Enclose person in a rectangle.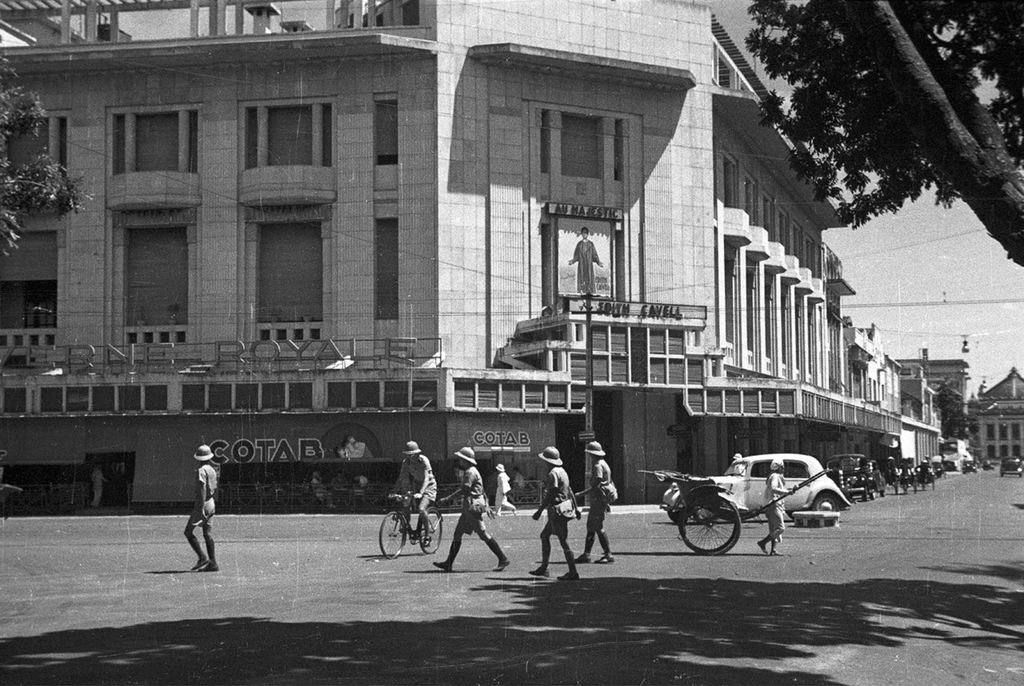
[575, 442, 616, 563].
